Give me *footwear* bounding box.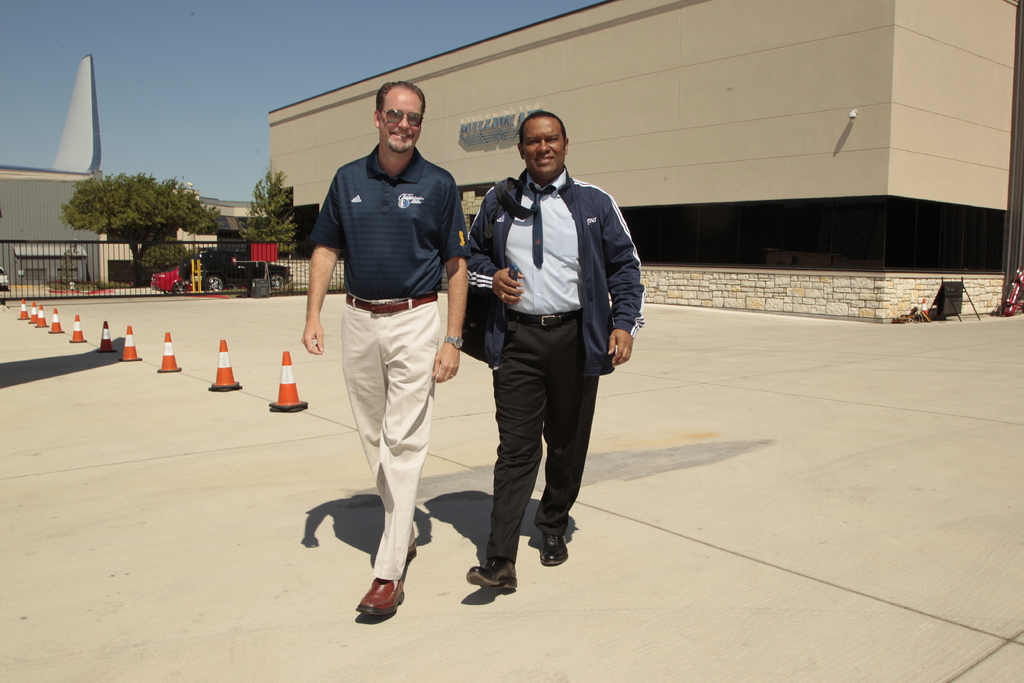
(x1=346, y1=572, x2=412, y2=629).
